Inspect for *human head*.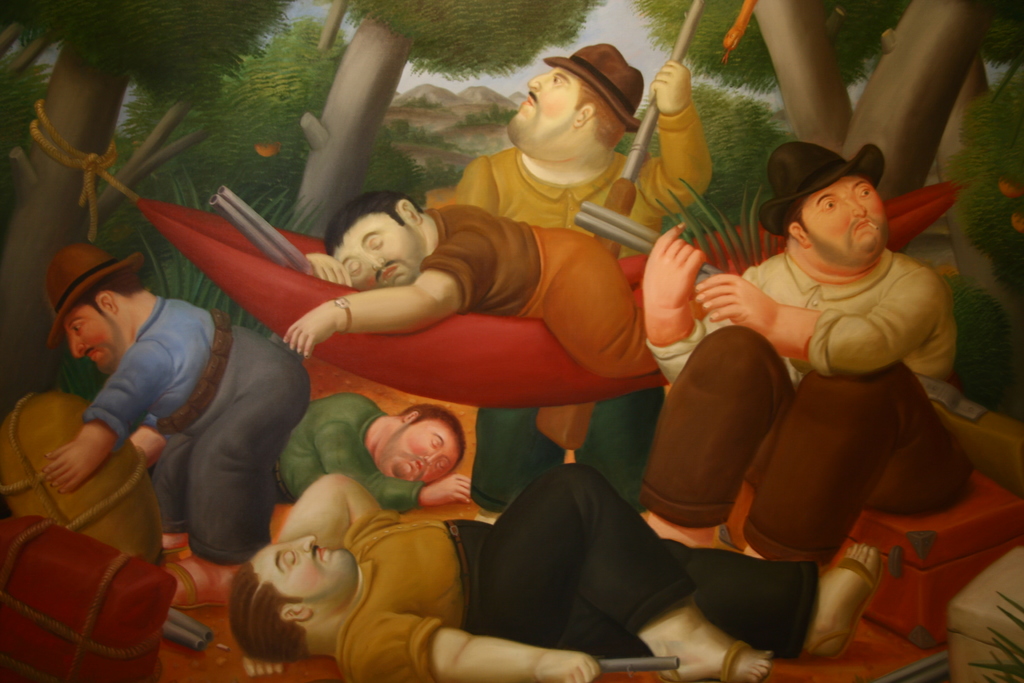
Inspection: 228, 531, 357, 663.
